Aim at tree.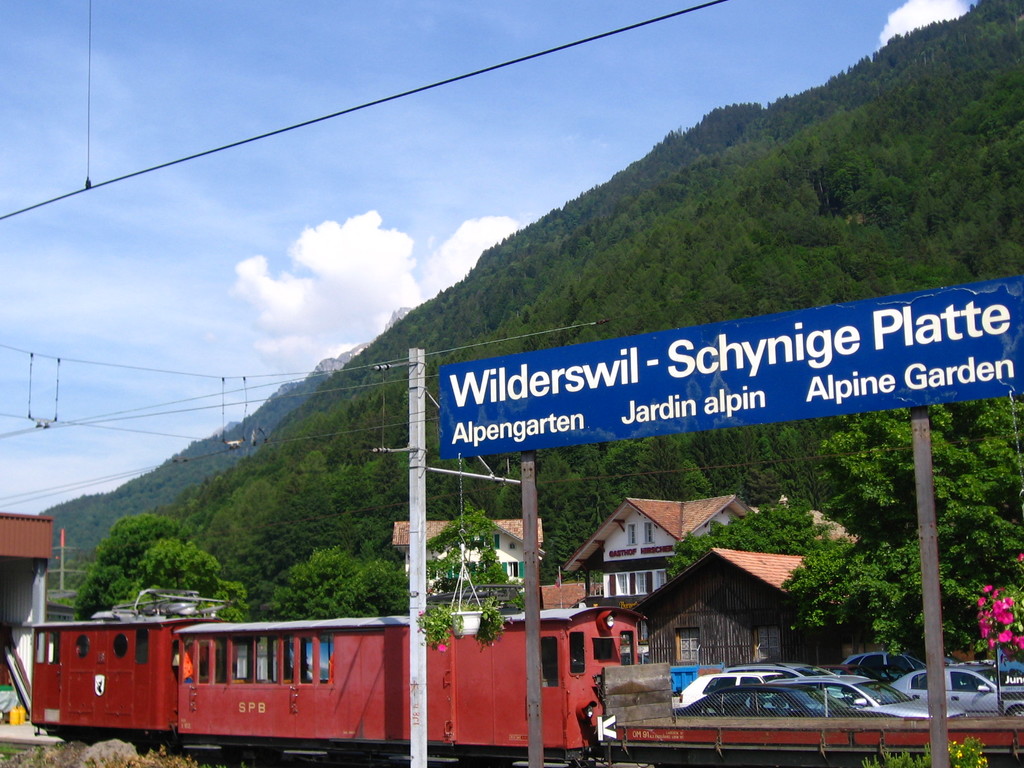
Aimed at region(126, 536, 254, 629).
